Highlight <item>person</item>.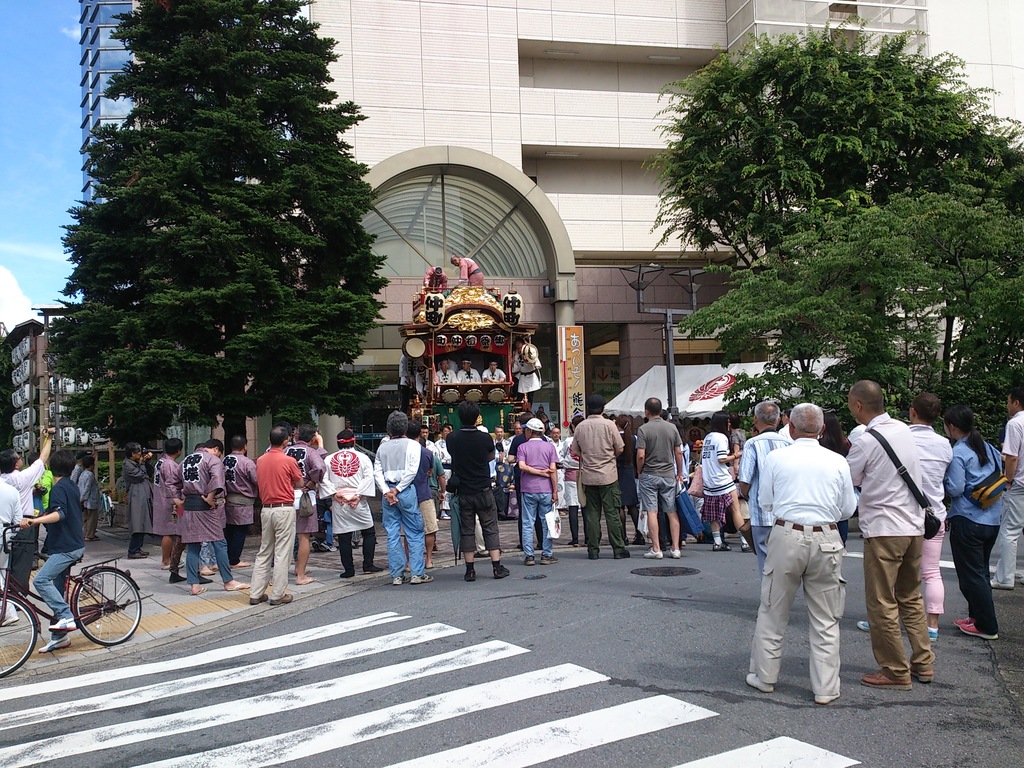
Highlighted region: (x1=420, y1=424, x2=436, y2=451).
